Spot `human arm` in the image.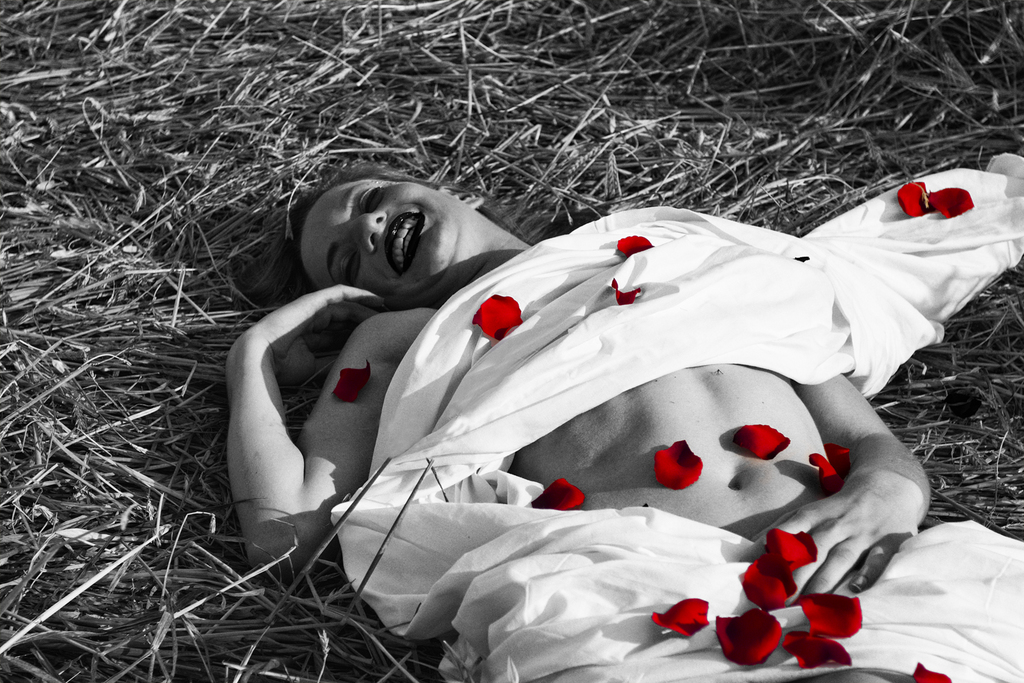
`human arm` found at x1=223 y1=274 x2=364 y2=564.
